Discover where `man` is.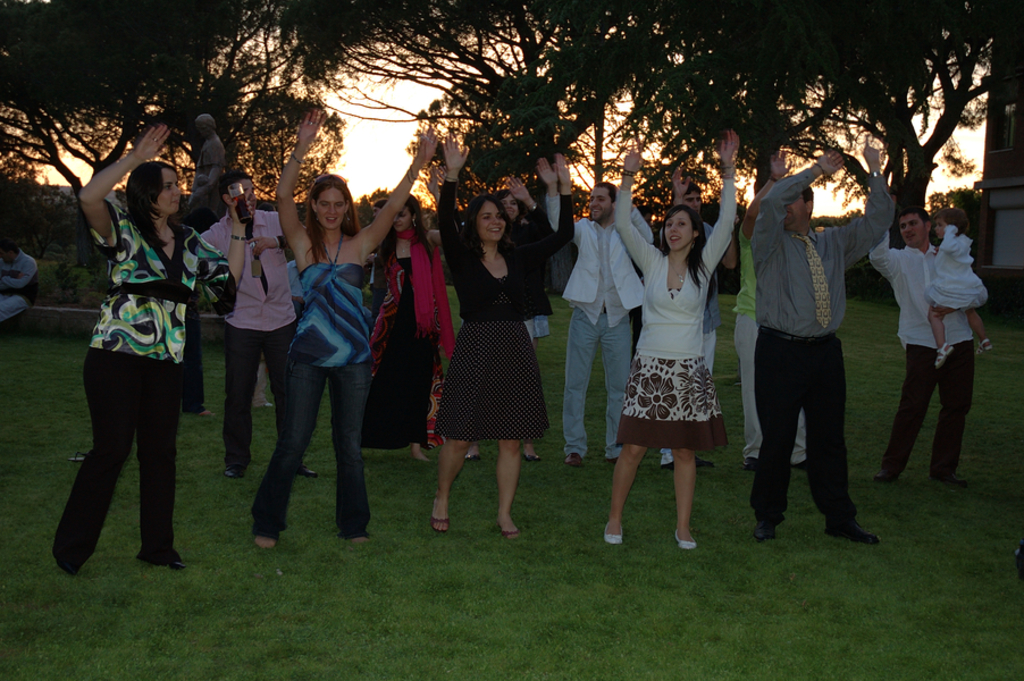
Discovered at rect(0, 234, 39, 320).
